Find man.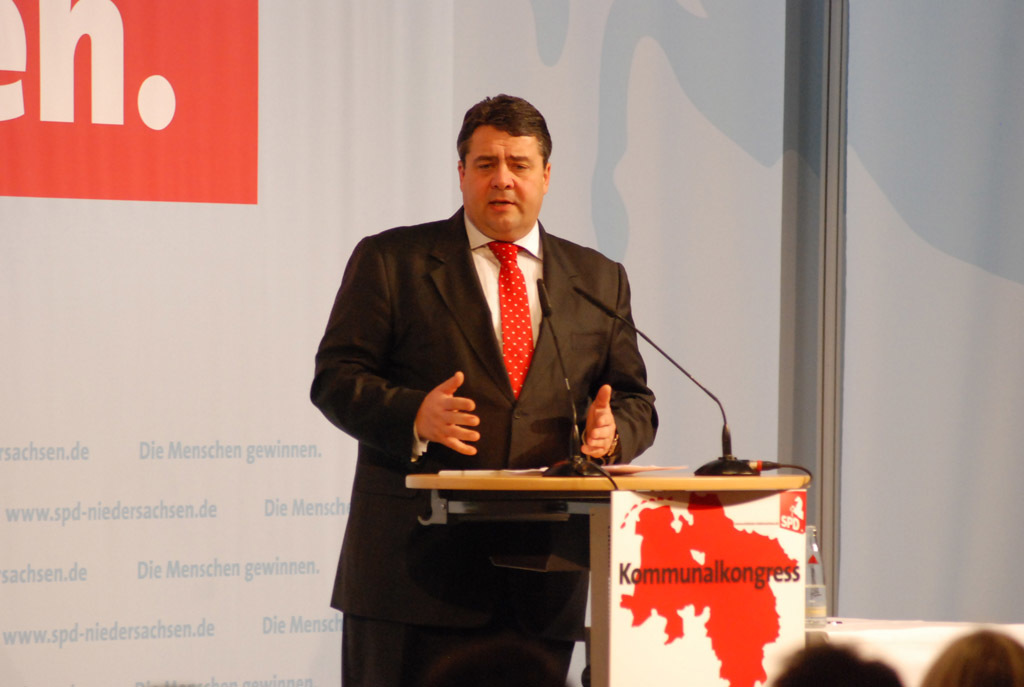
{"left": 290, "top": 108, "right": 623, "bottom": 585}.
